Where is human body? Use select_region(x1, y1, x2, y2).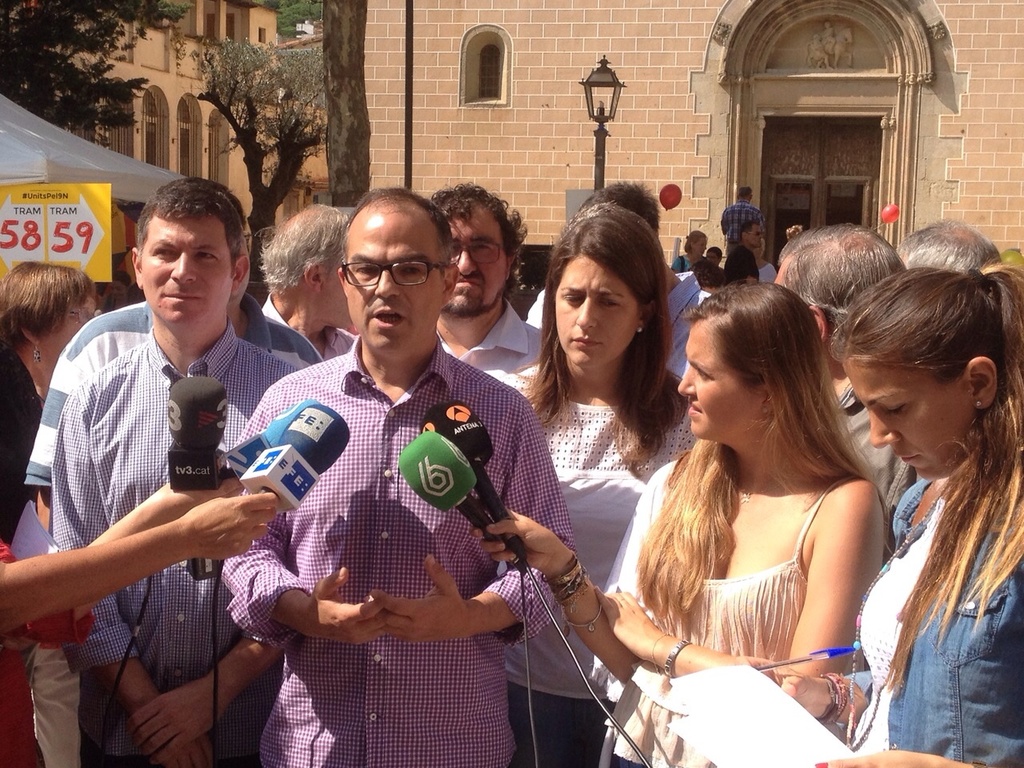
select_region(474, 462, 888, 767).
